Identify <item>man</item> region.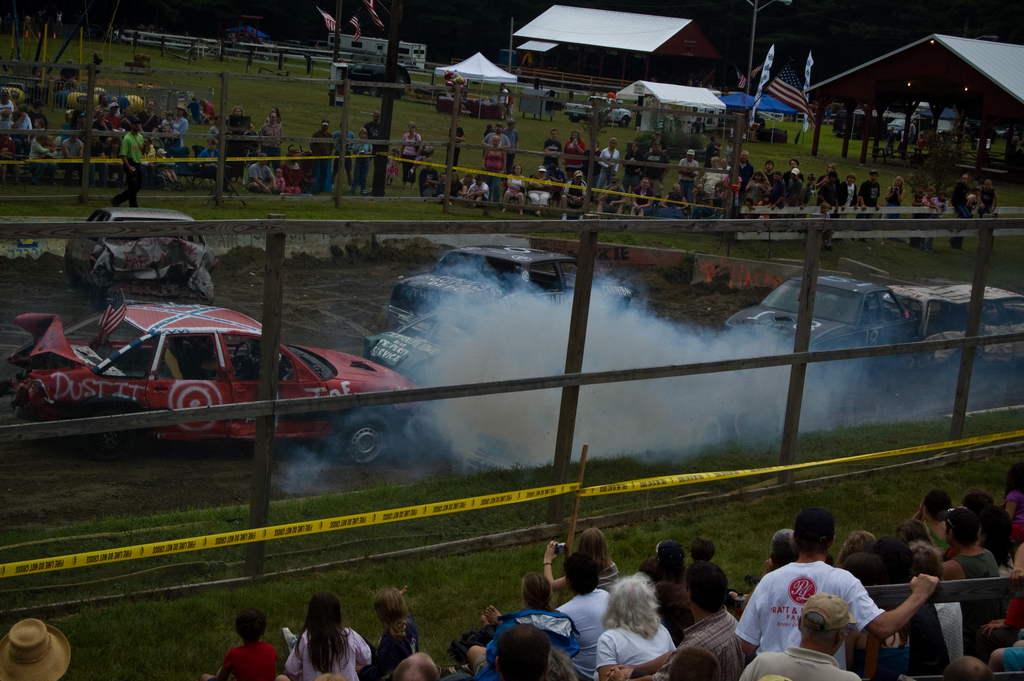
Region: select_region(0, 87, 15, 131).
